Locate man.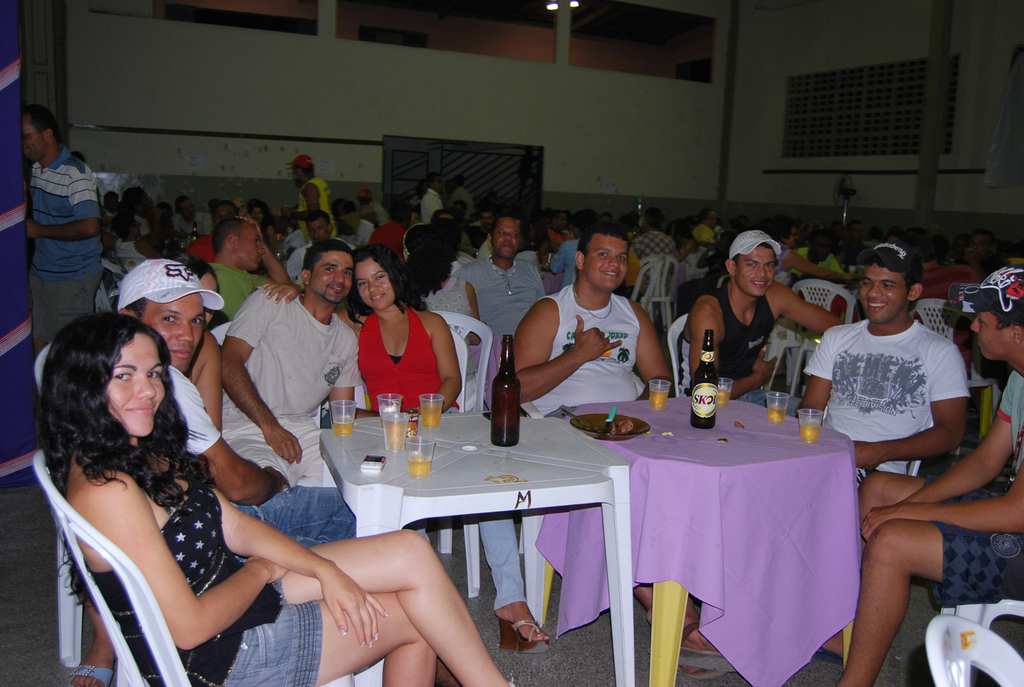
Bounding box: <box>113,255,356,551</box>.
